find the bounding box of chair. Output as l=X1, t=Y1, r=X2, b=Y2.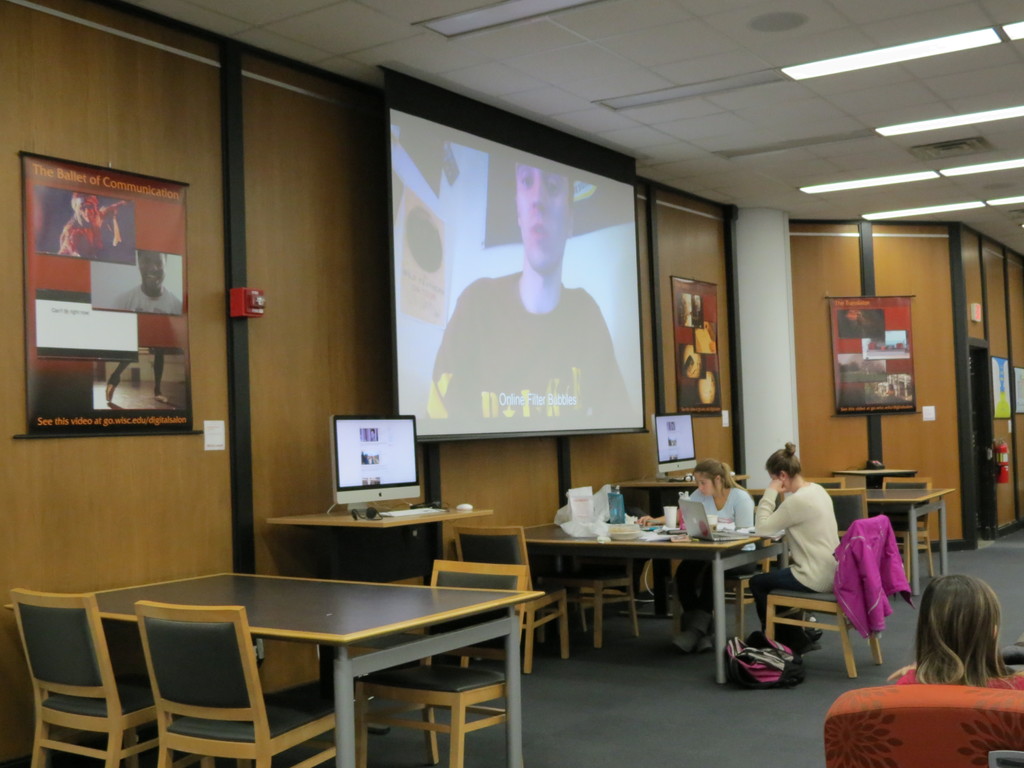
l=804, t=475, r=847, b=490.
